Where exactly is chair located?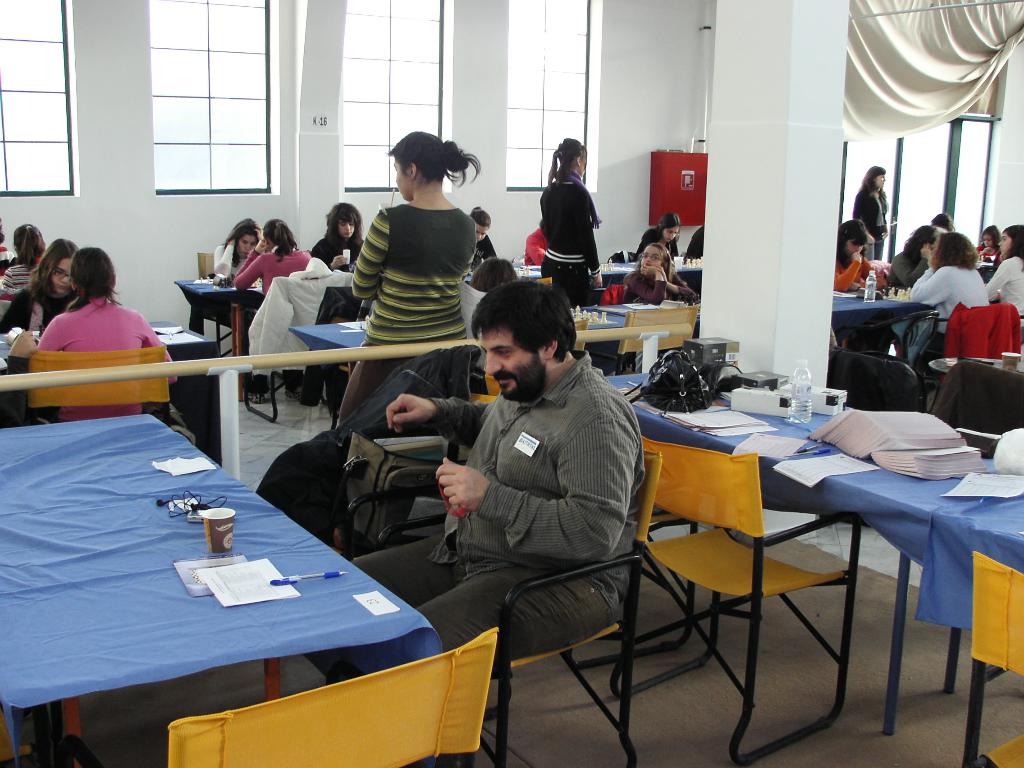
Its bounding box is [left=371, top=451, right=660, bottom=767].
